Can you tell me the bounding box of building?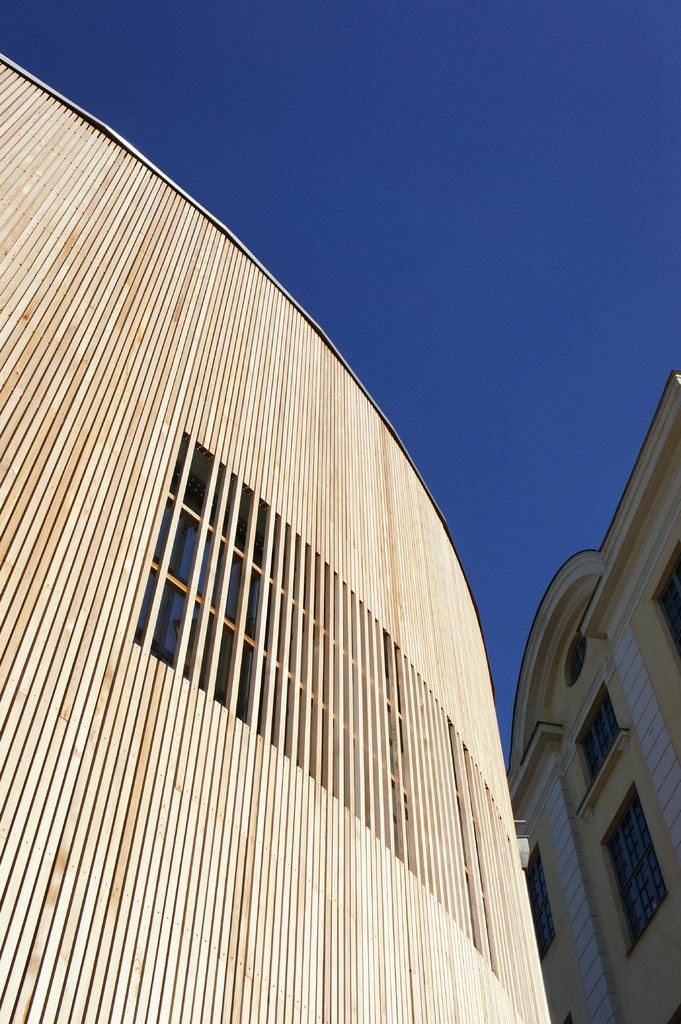
[x1=501, y1=366, x2=680, y2=1020].
